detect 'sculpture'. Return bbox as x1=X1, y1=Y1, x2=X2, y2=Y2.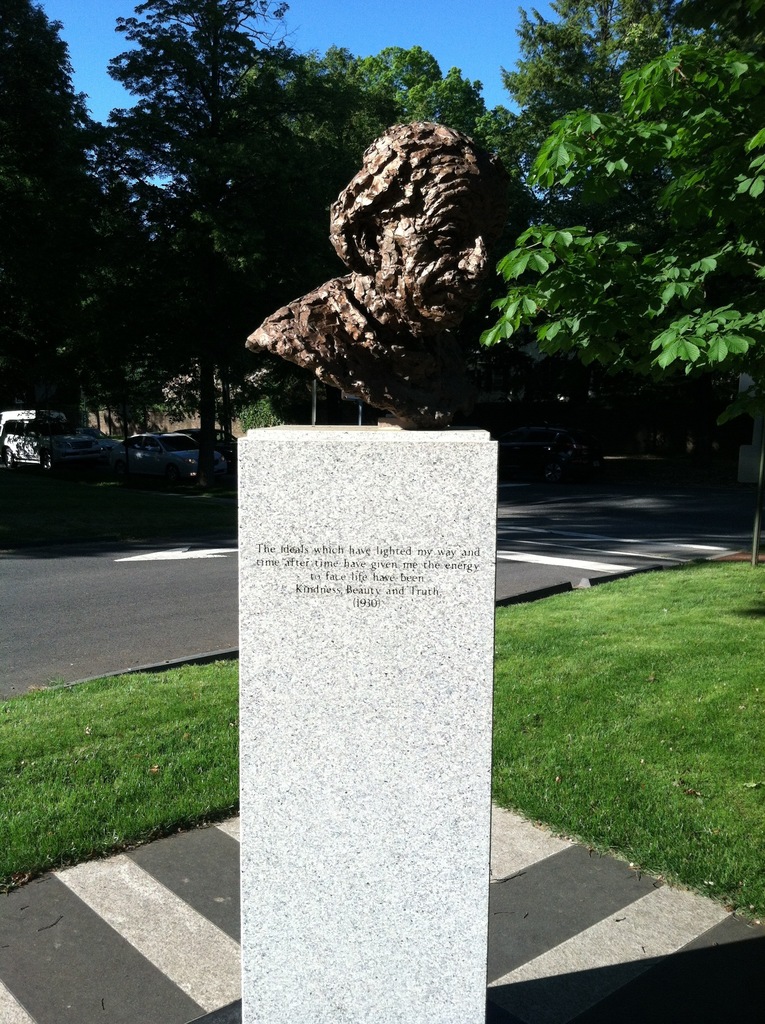
x1=250, y1=118, x2=553, y2=431.
